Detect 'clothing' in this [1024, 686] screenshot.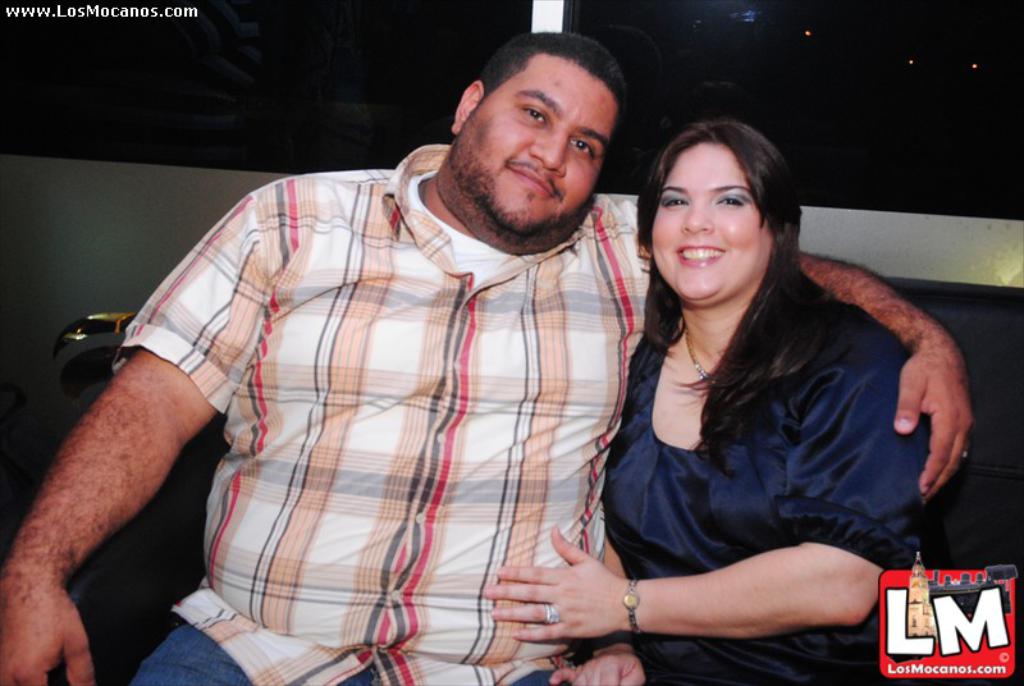
Detection: BBox(132, 617, 554, 685).
